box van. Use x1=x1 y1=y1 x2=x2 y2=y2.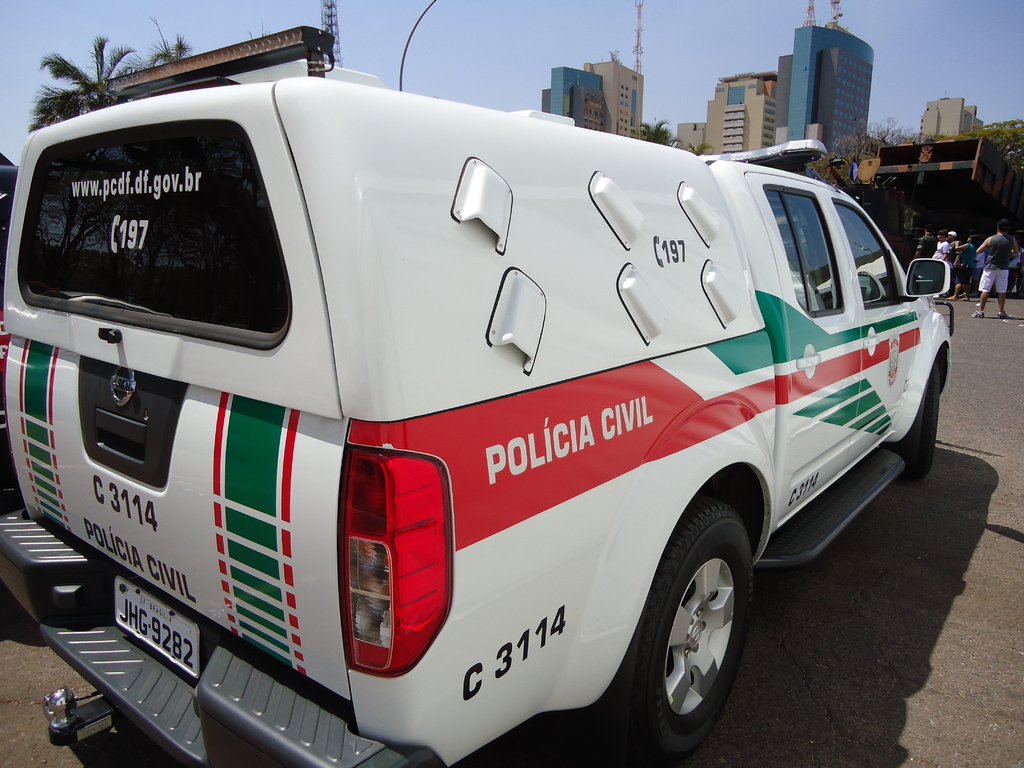
x1=0 y1=22 x2=956 y2=767.
